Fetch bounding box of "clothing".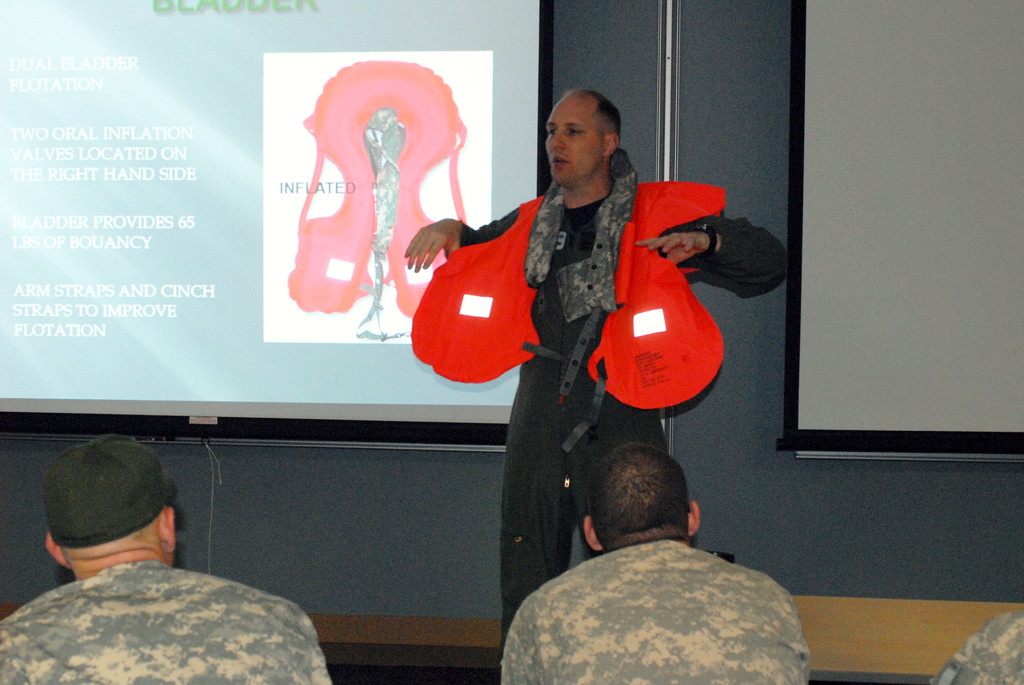
Bbox: bbox=[0, 549, 324, 681].
